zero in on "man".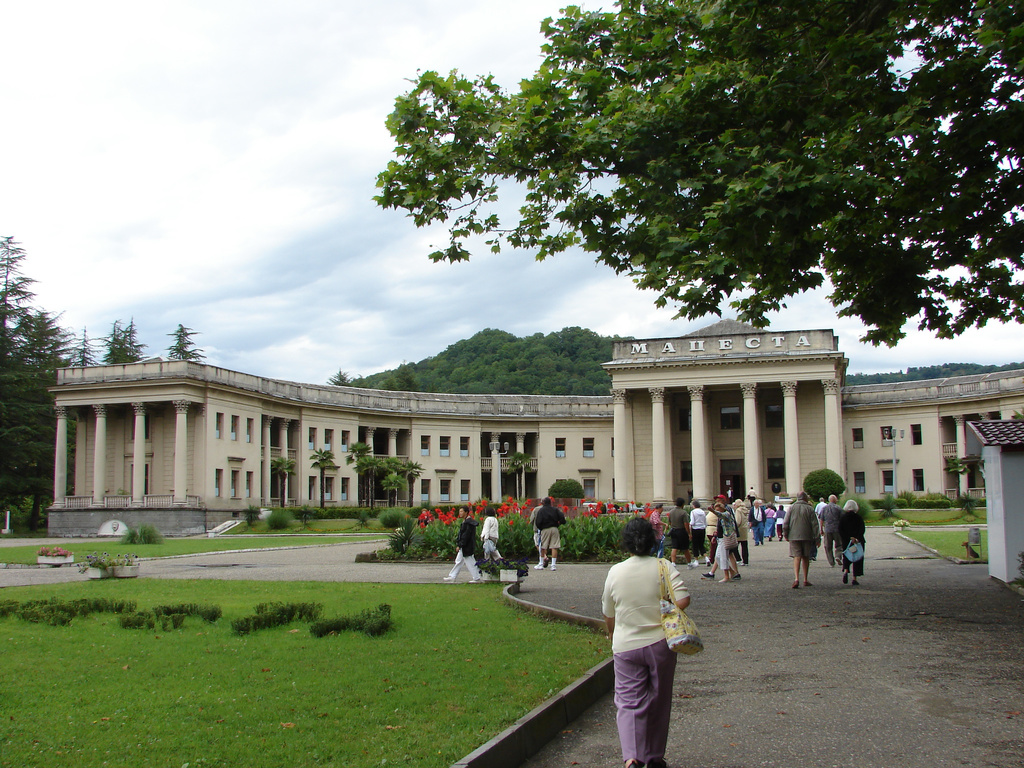
Zeroed in: 780, 488, 822, 591.
